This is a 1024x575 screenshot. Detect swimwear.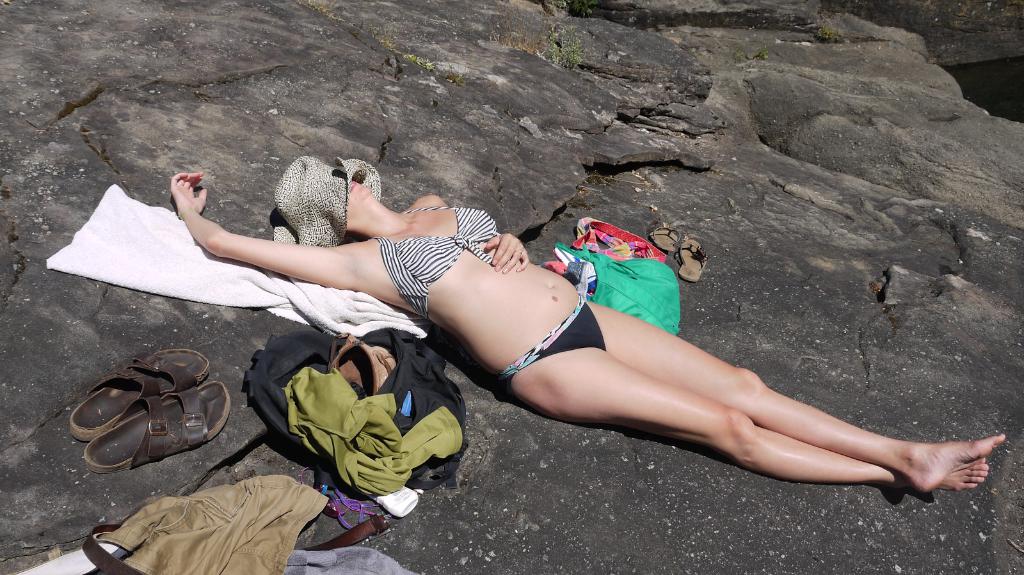
[x1=500, y1=296, x2=604, y2=378].
